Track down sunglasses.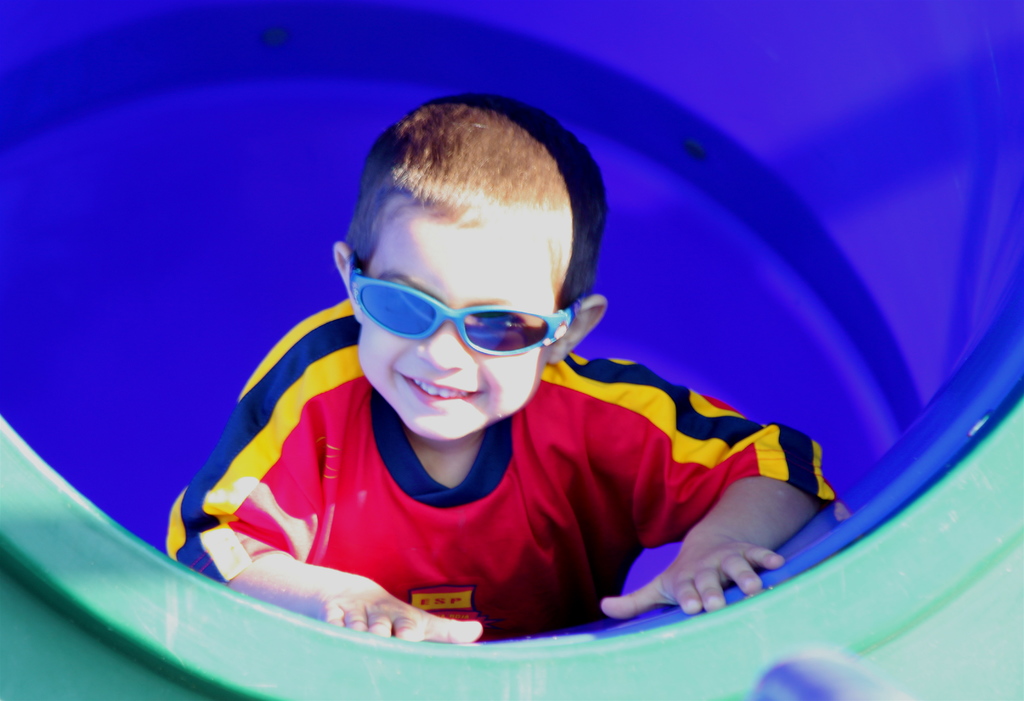
Tracked to {"left": 346, "top": 268, "right": 573, "bottom": 355}.
